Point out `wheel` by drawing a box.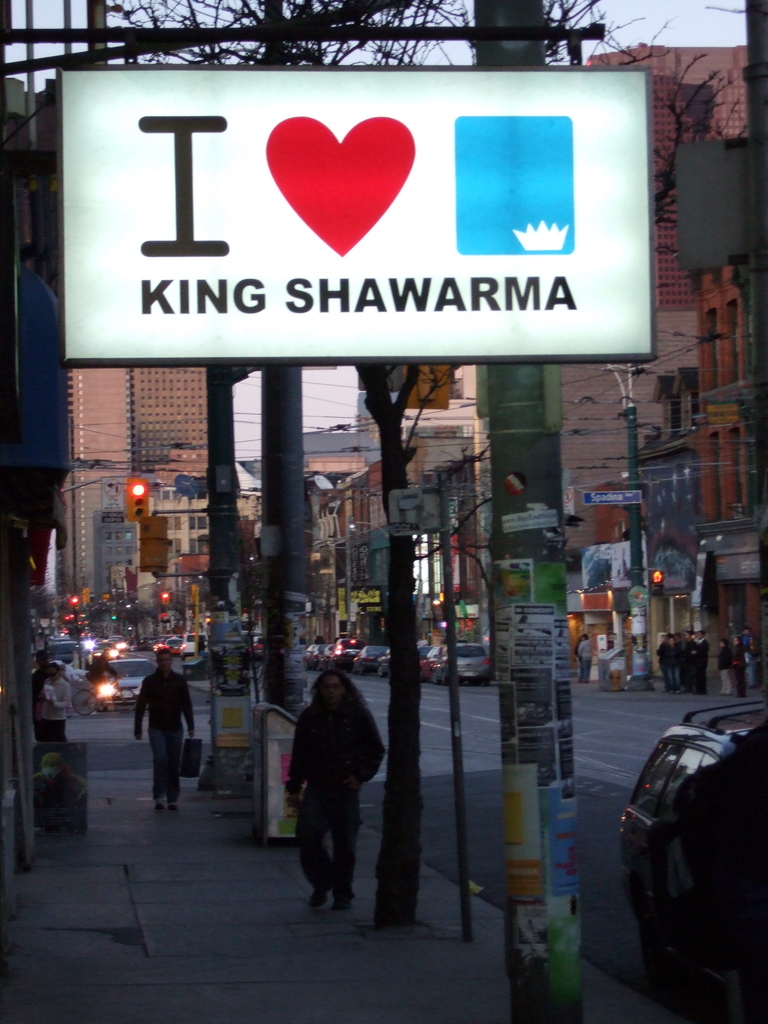
(left=377, top=665, right=384, bottom=677).
